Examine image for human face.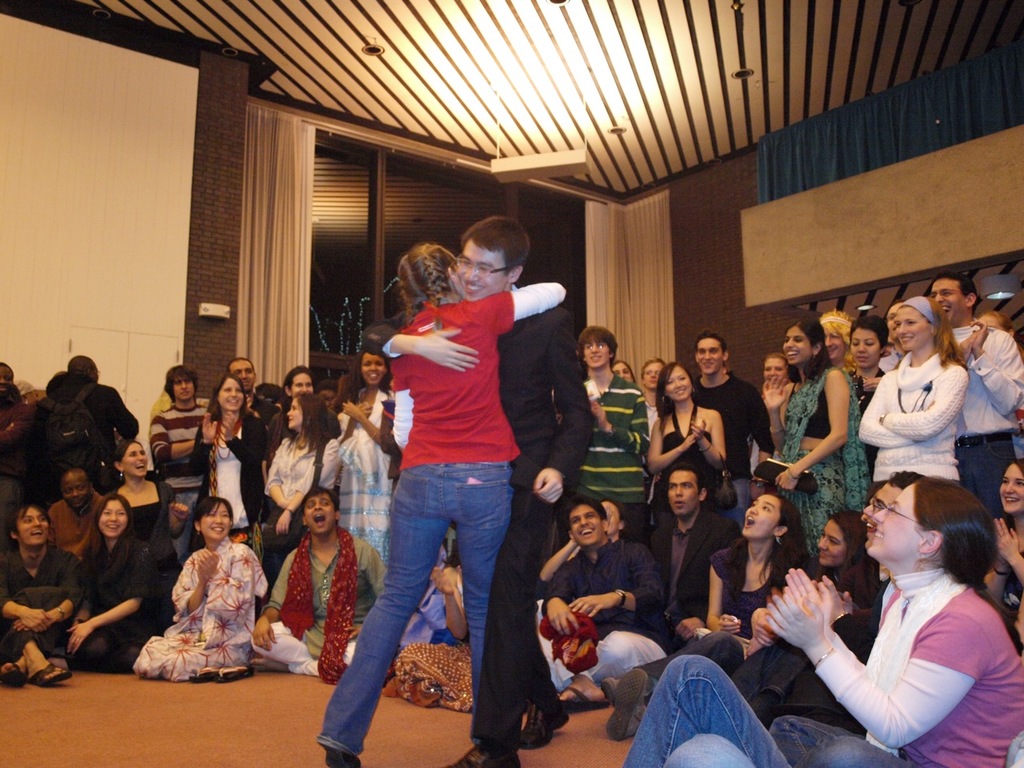
Examination result: [left=695, top=337, right=722, bottom=377].
